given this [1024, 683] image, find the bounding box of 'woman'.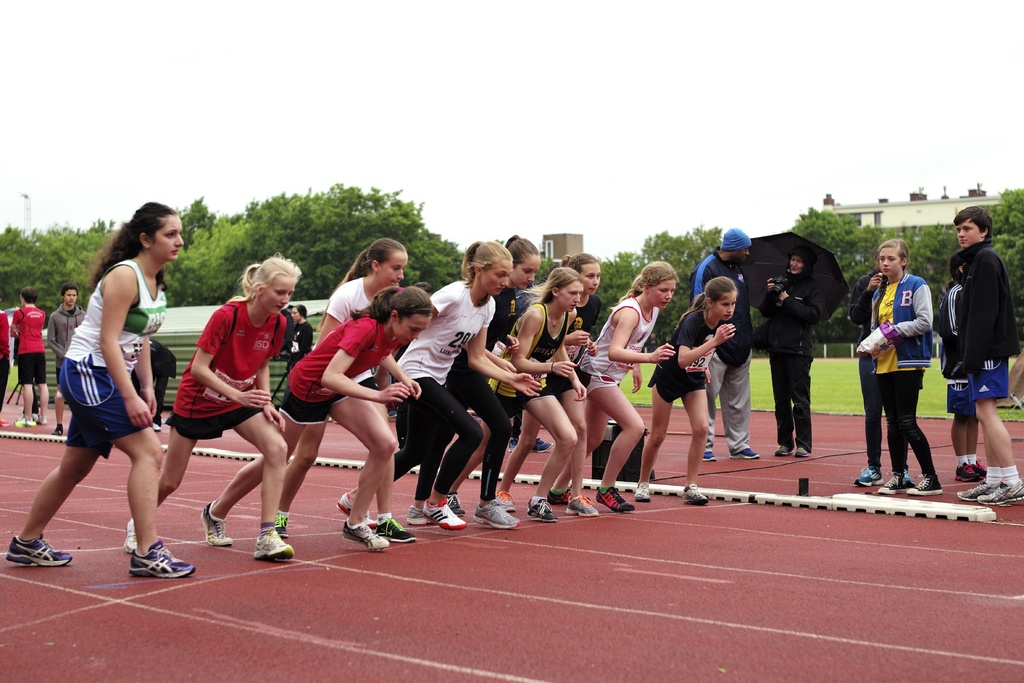
Rect(416, 231, 524, 529).
